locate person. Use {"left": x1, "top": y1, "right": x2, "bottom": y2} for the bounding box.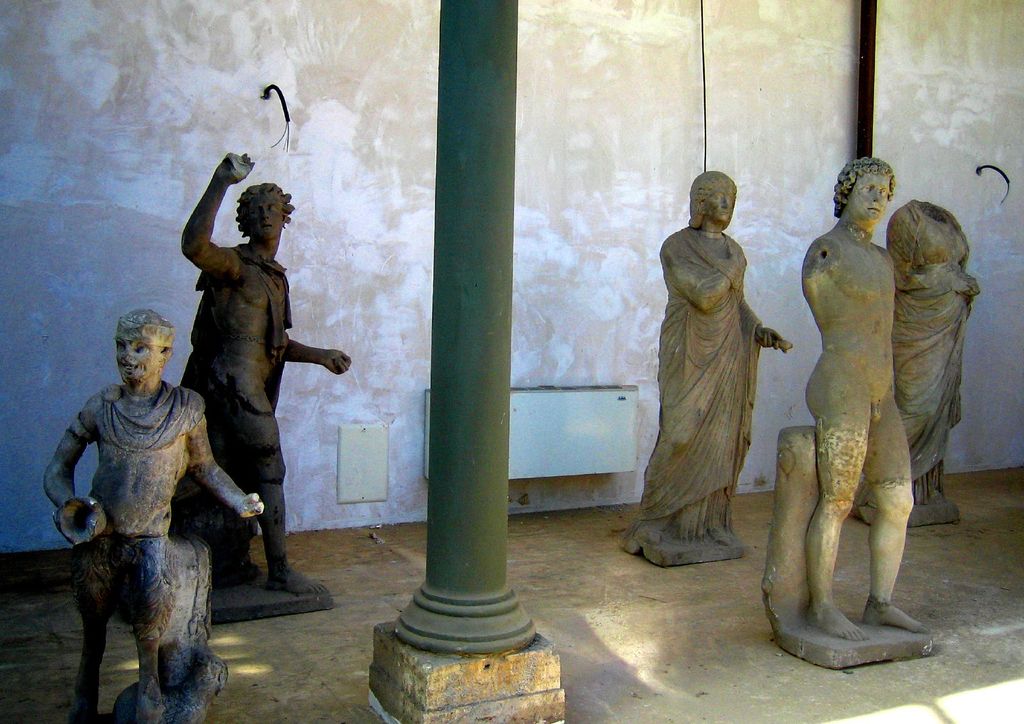
{"left": 628, "top": 171, "right": 799, "bottom": 551}.
